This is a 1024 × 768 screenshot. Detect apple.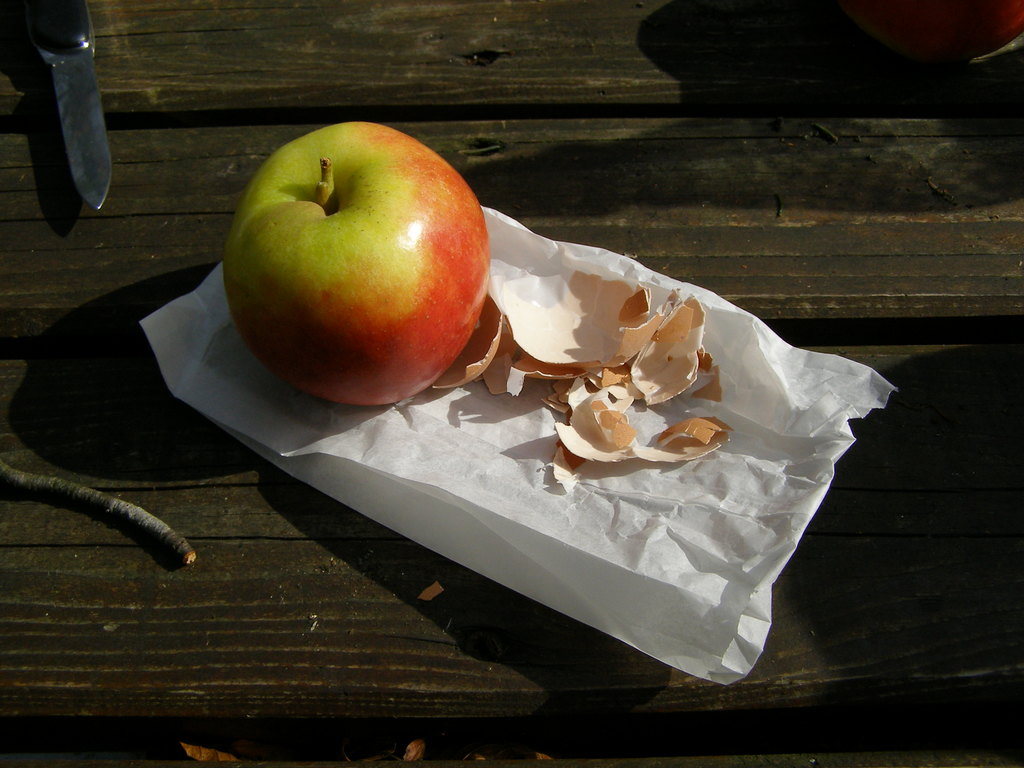
[207,115,494,417].
